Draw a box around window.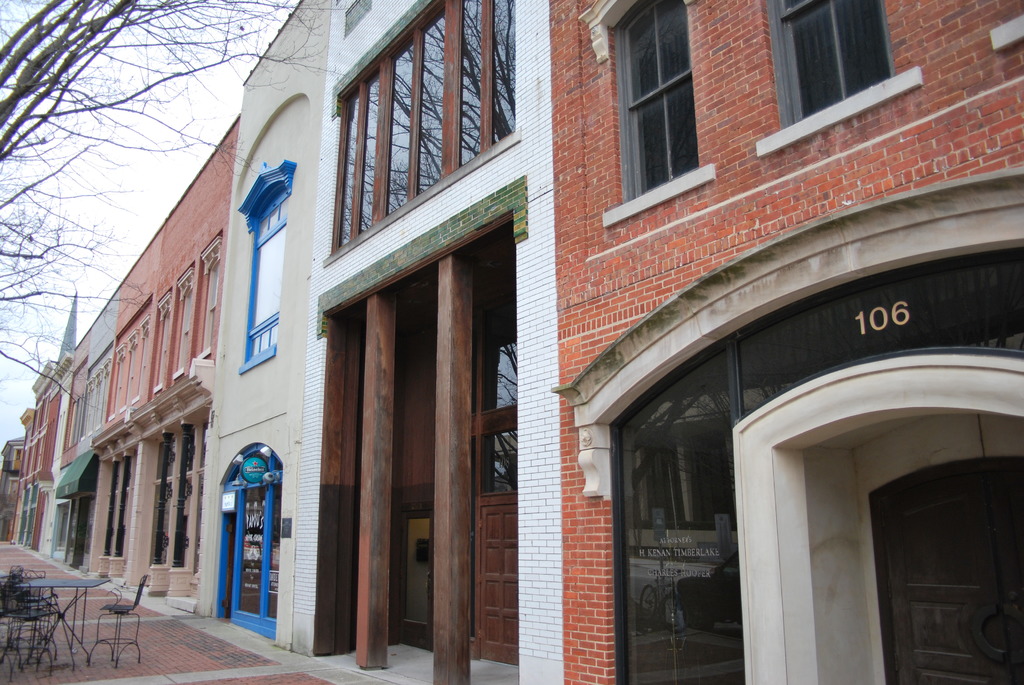
<box>581,0,723,218</box>.
